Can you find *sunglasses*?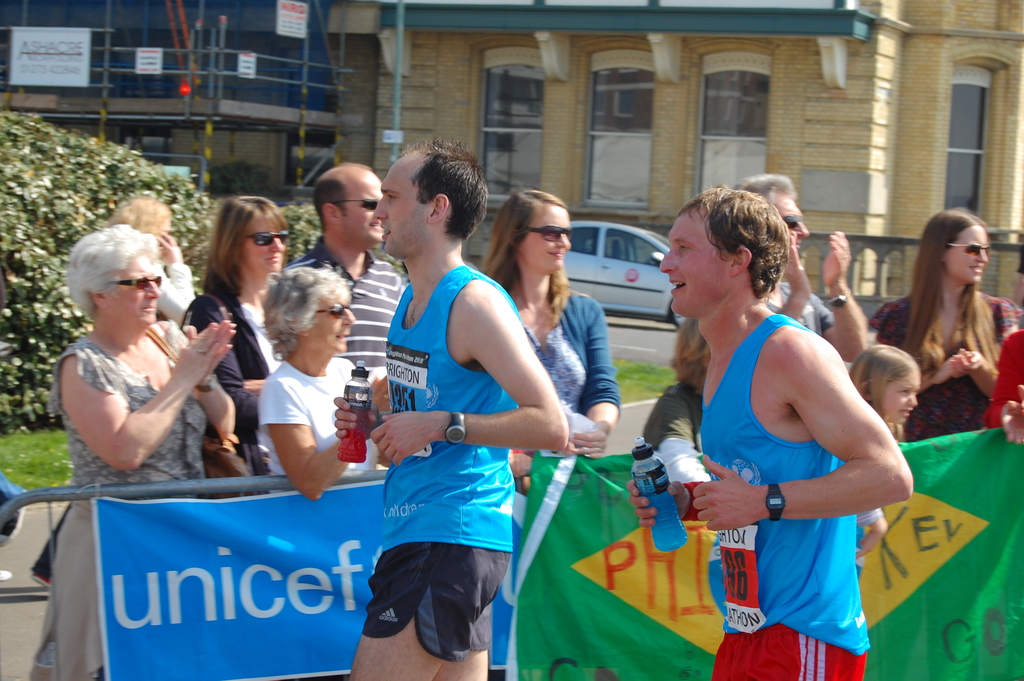
Yes, bounding box: bbox(948, 244, 989, 261).
